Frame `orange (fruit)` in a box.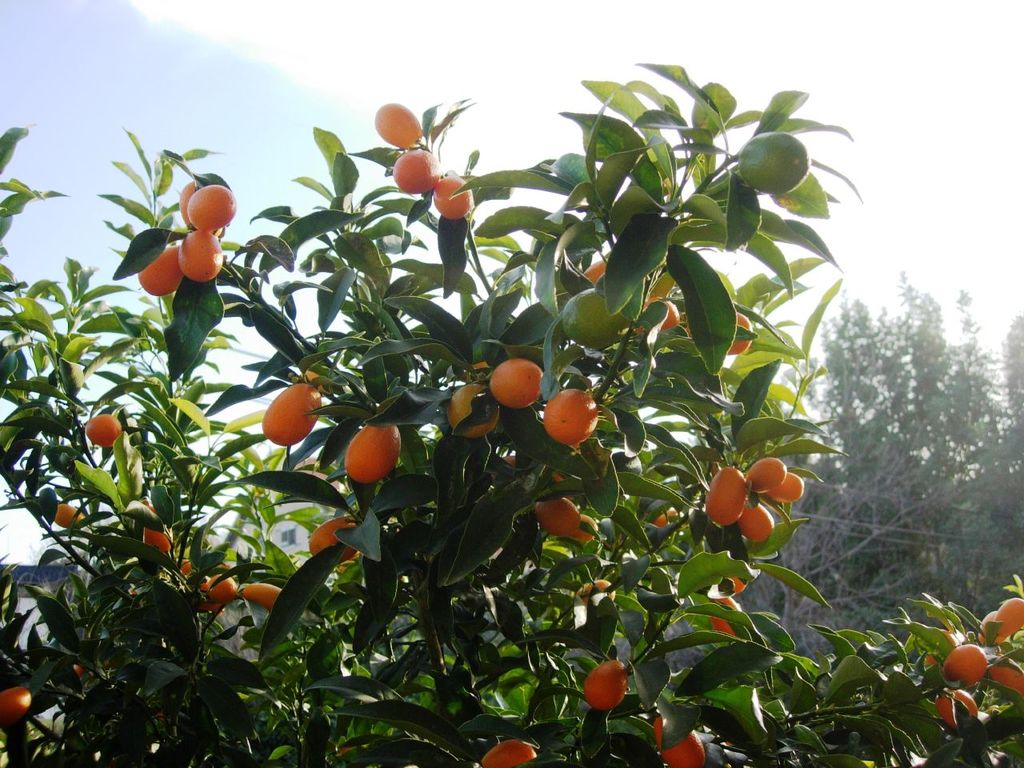
{"x1": 499, "y1": 358, "x2": 547, "y2": 402}.
